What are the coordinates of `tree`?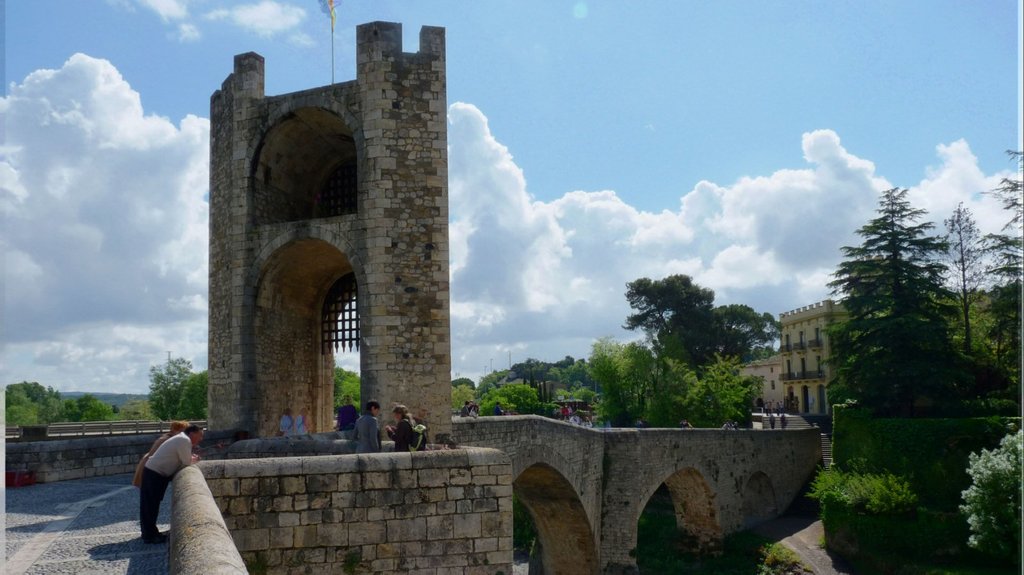
bbox(947, 178, 1001, 320).
